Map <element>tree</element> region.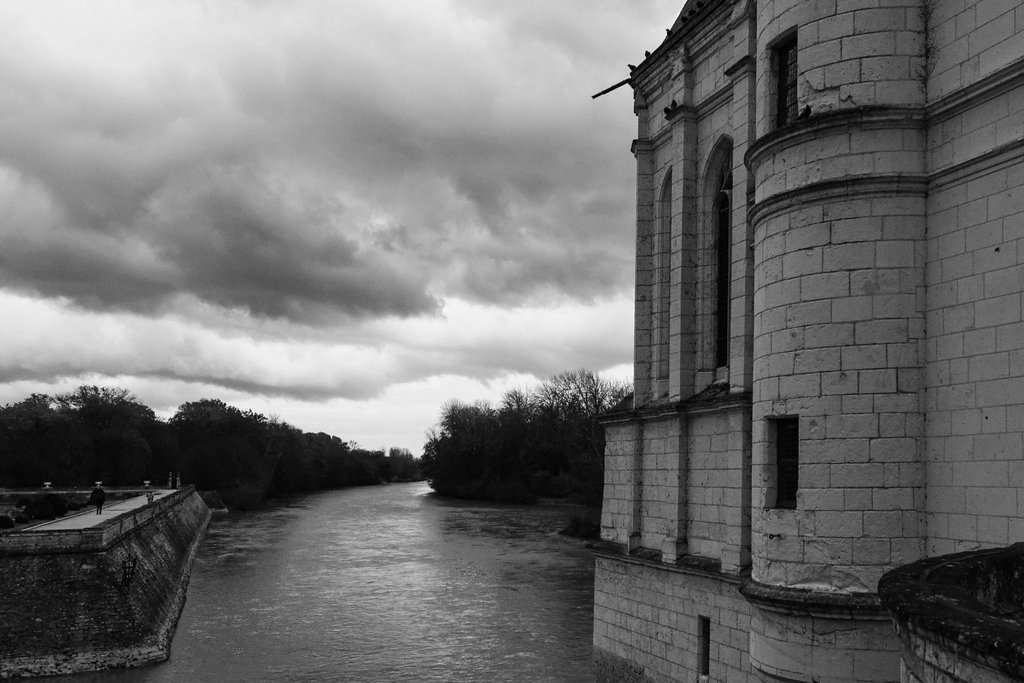
Mapped to {"x1": 0, "y1": 377, "x2": 166, "y2": 483}.
